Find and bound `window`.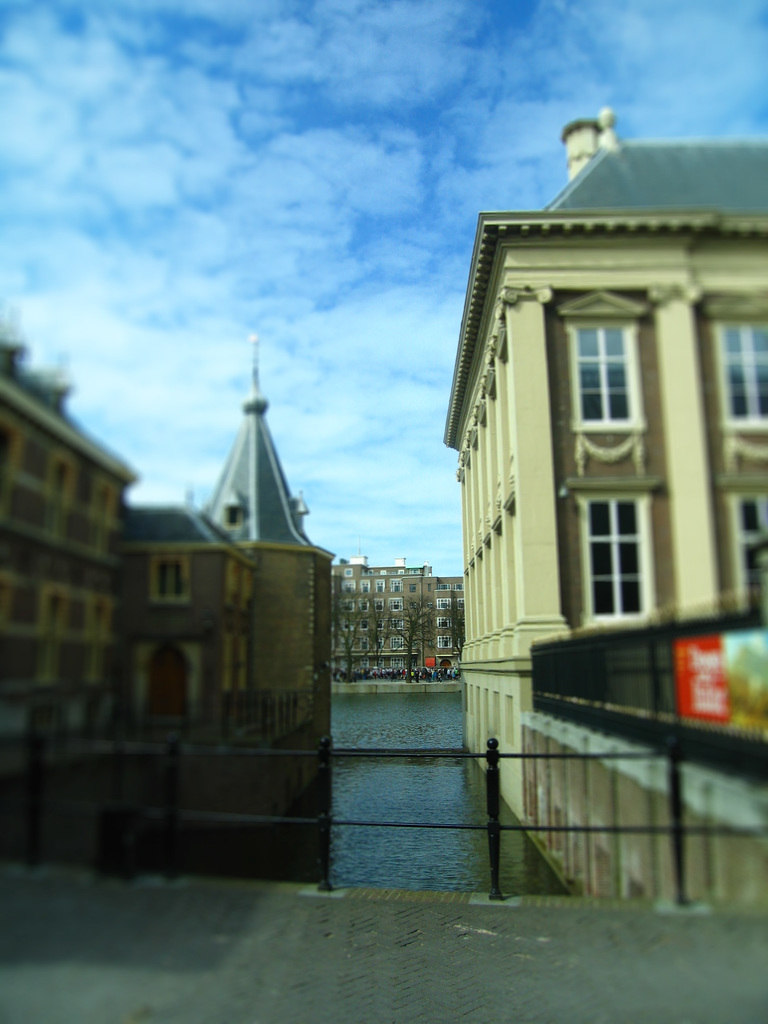
Bound: 726/488/767/614.
